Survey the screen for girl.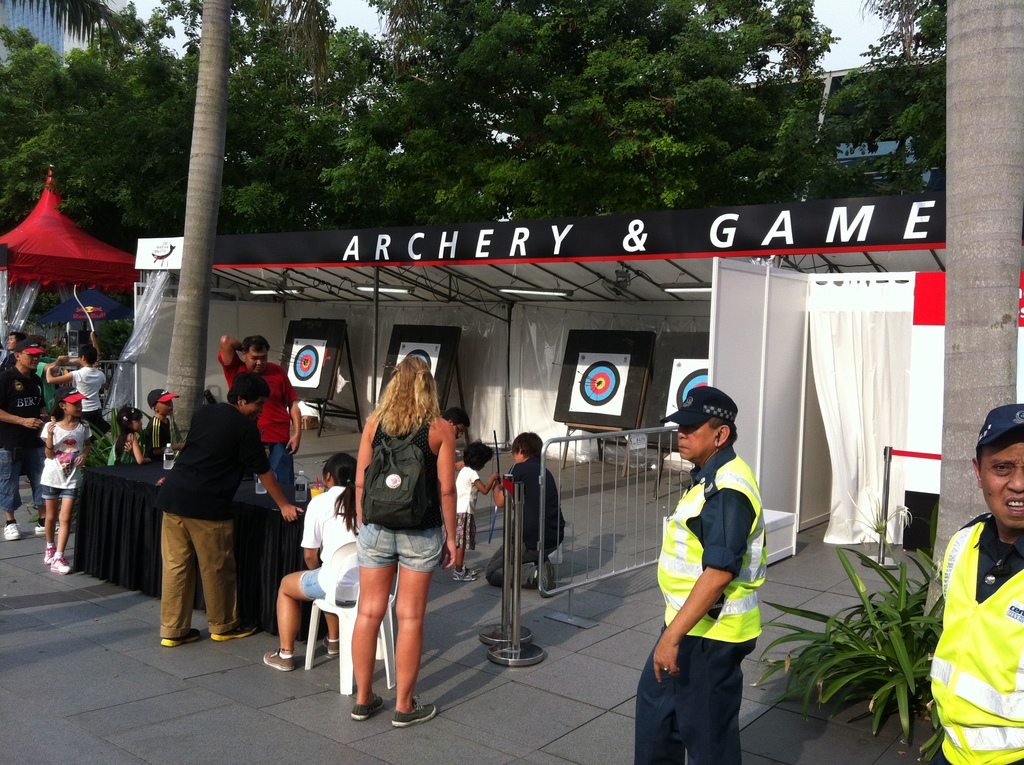
Survey found: [38,385,93,577].
